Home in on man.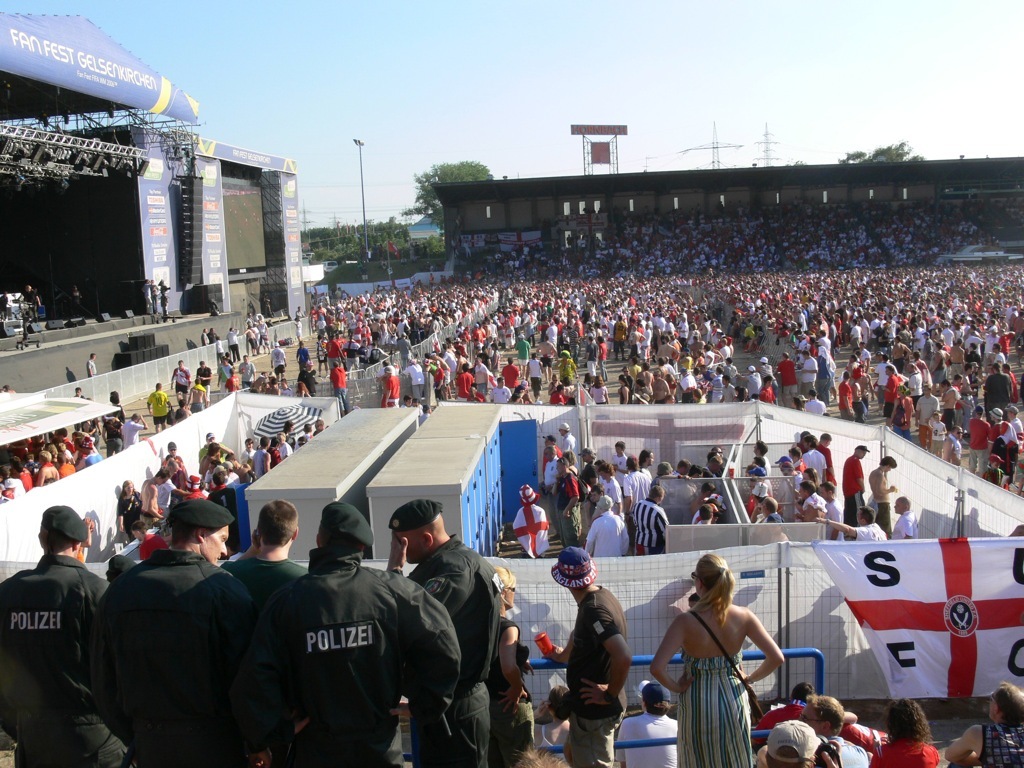
Homed in at locate(577, 447, 598, 491).
